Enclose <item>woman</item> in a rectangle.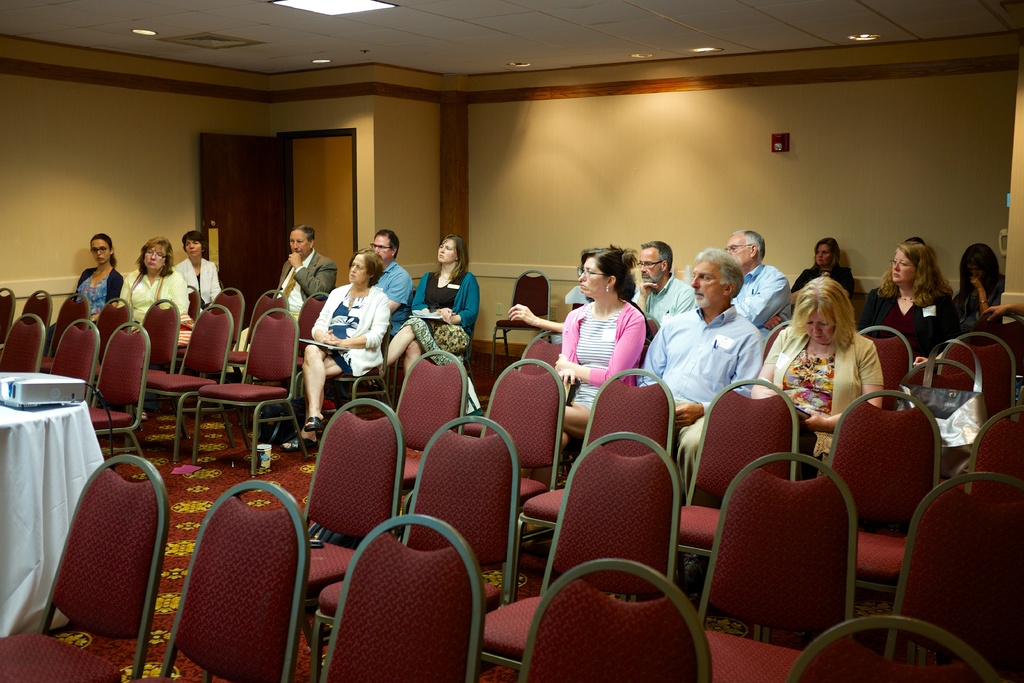
BBox(516, 244, 643, 475).
